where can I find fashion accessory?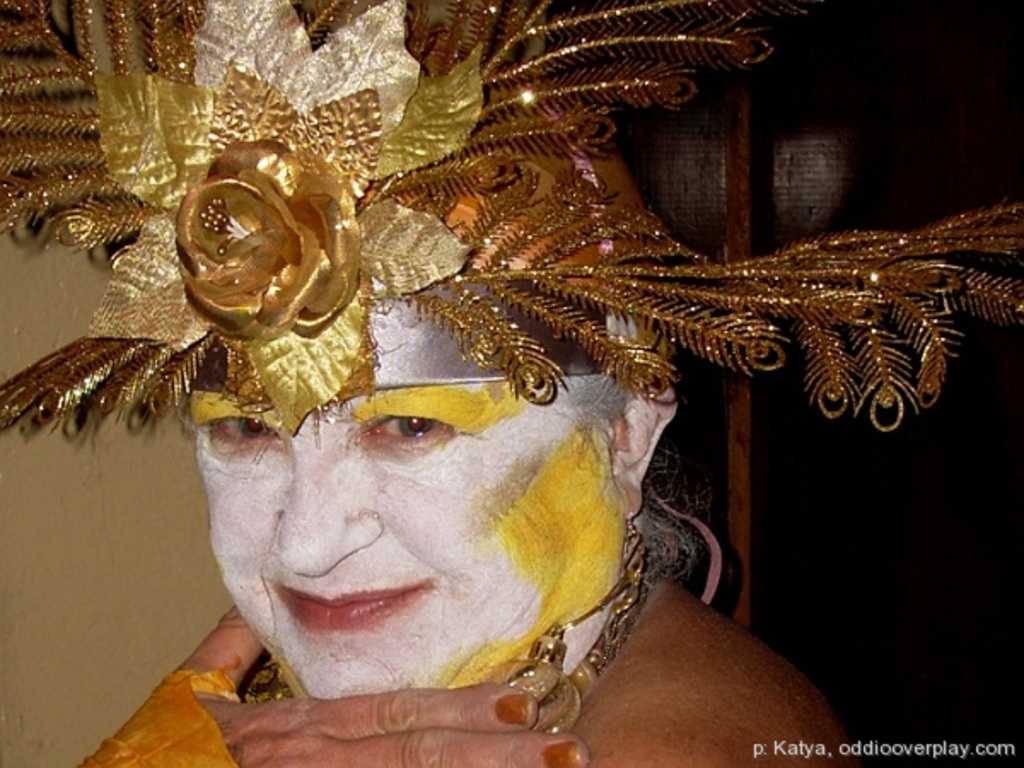
You can find it at 488/519/650/734.
